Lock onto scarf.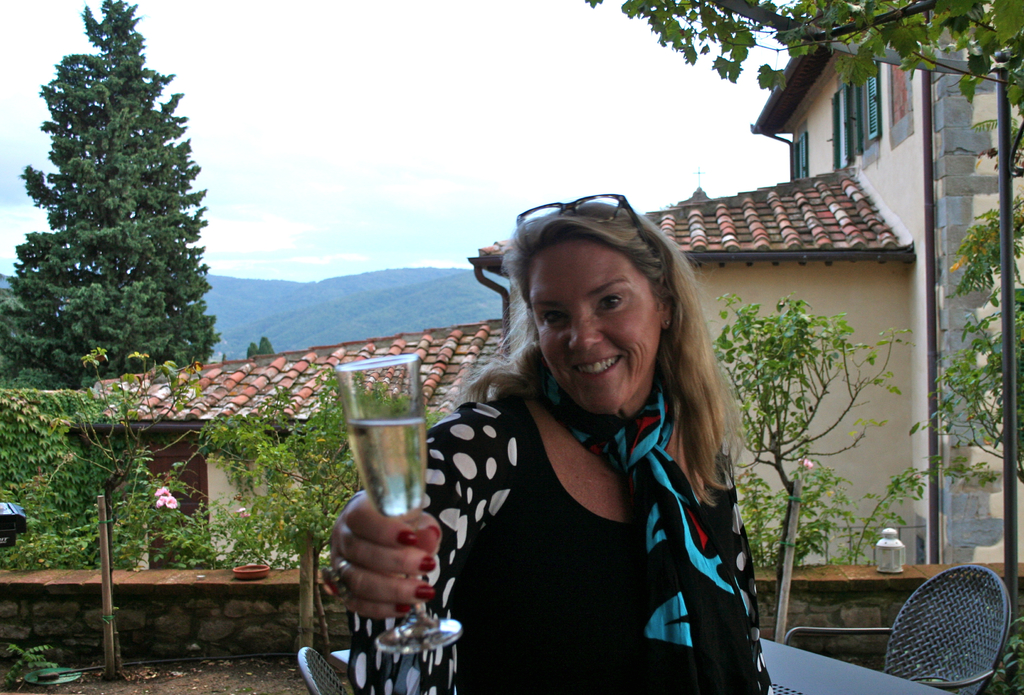
Locked: (537, 388, 773, 686).
